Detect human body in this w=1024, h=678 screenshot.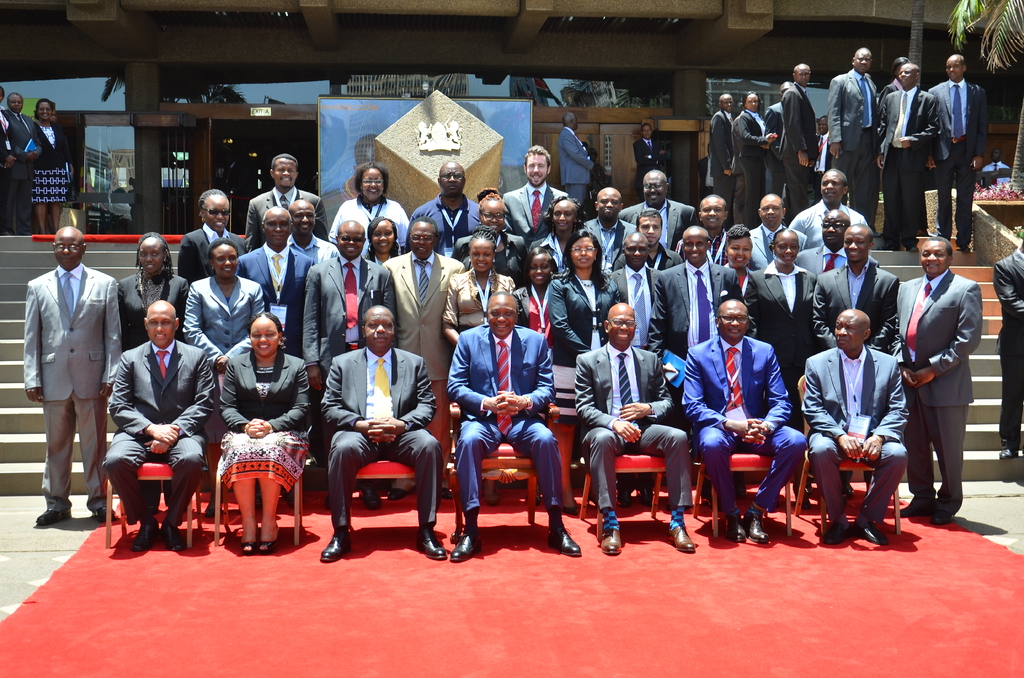
Detection: x1=306, y1=252, x2=399, y2=341.
